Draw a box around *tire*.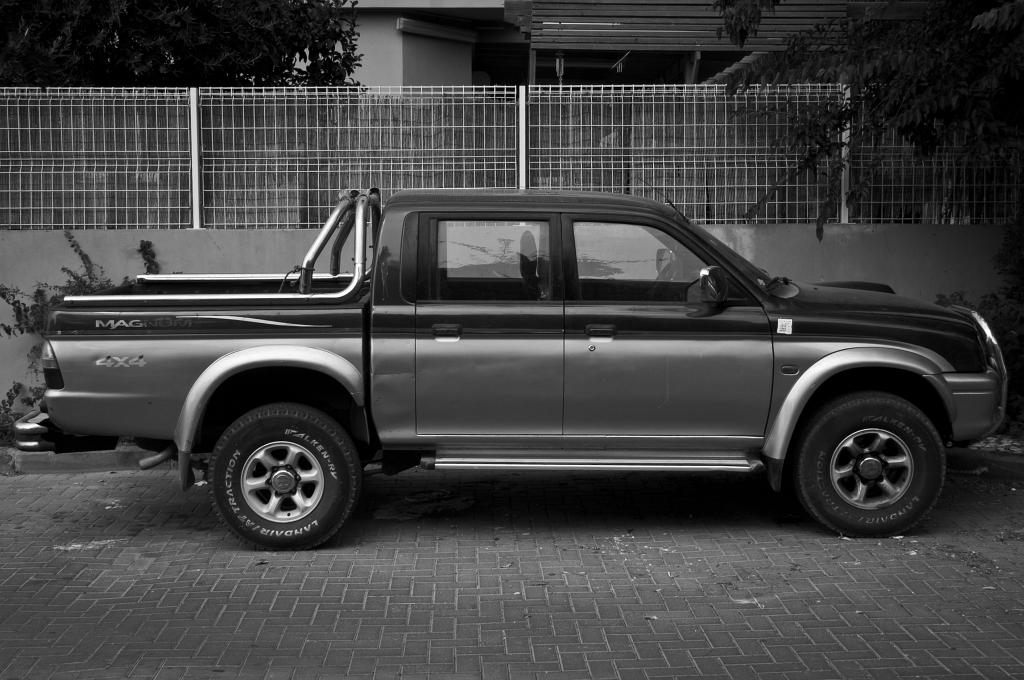
(795,387,950,536).
